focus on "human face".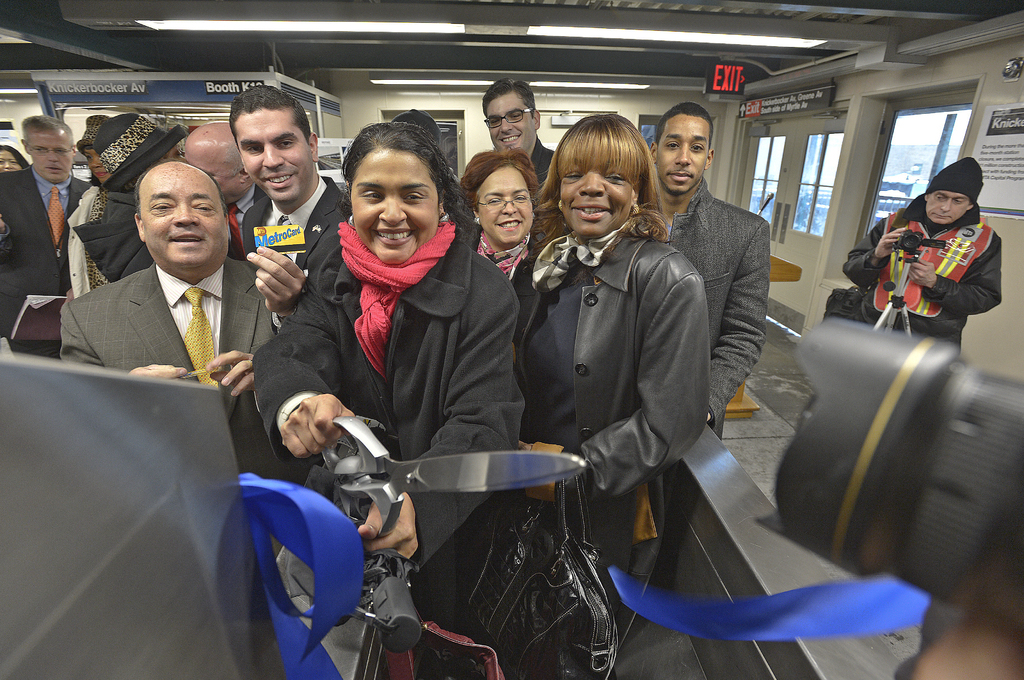
Focused at 143, 178, 230, 271.
